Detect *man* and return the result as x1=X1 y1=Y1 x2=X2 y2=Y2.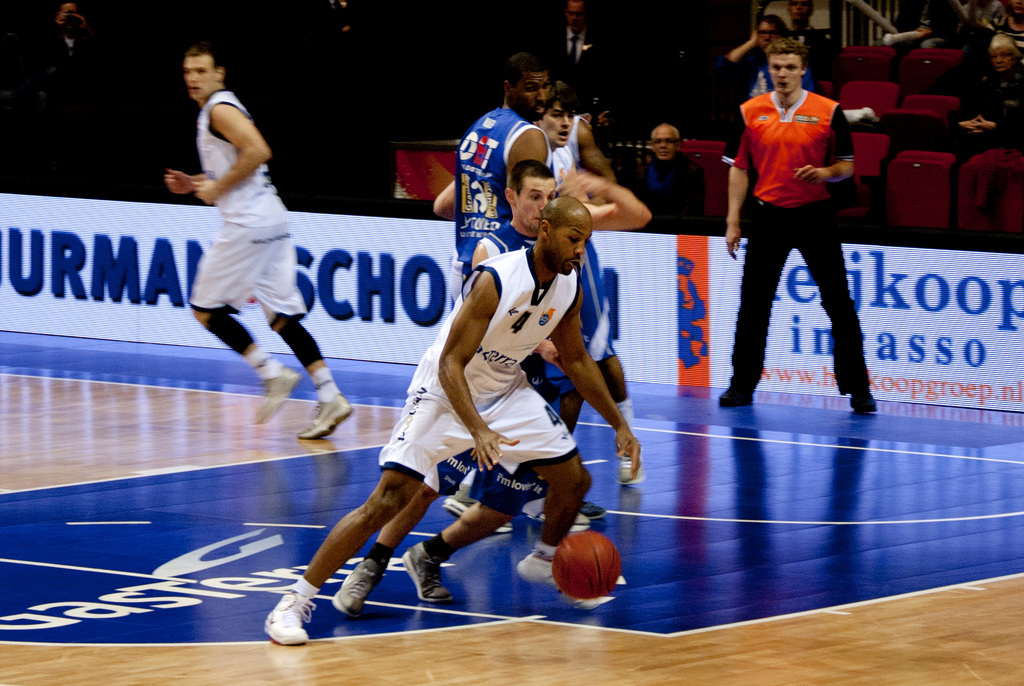
x1=162 y1=47 x2=352 y2=437.
